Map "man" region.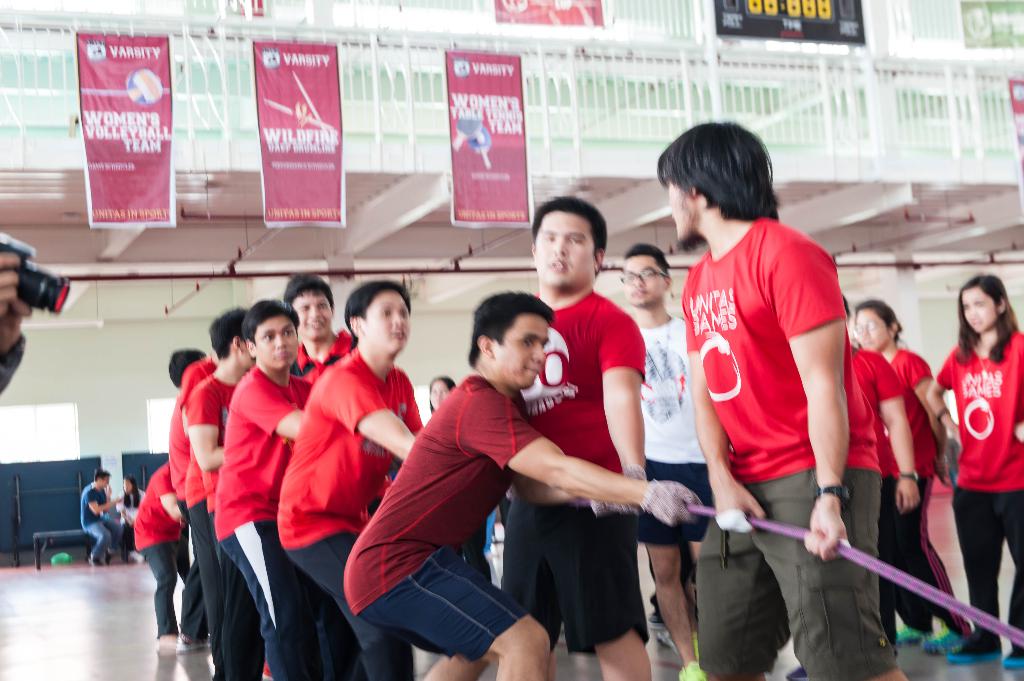
Mapped to l=132, t=460, r=190, b=646.
